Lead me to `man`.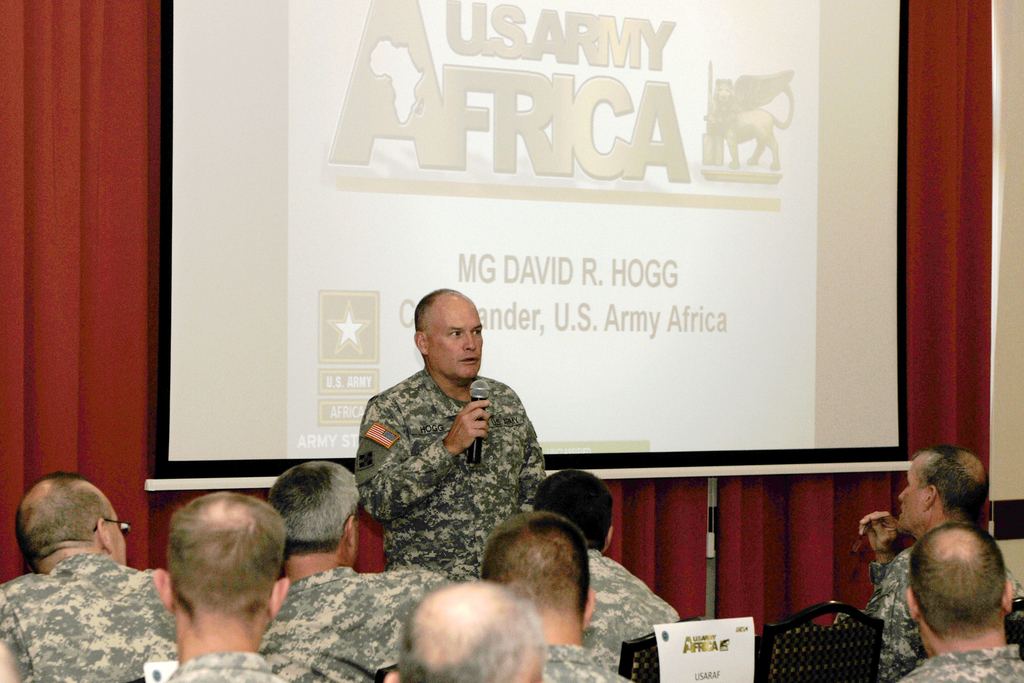
Lead to <box>386,568,548,681</box>.
